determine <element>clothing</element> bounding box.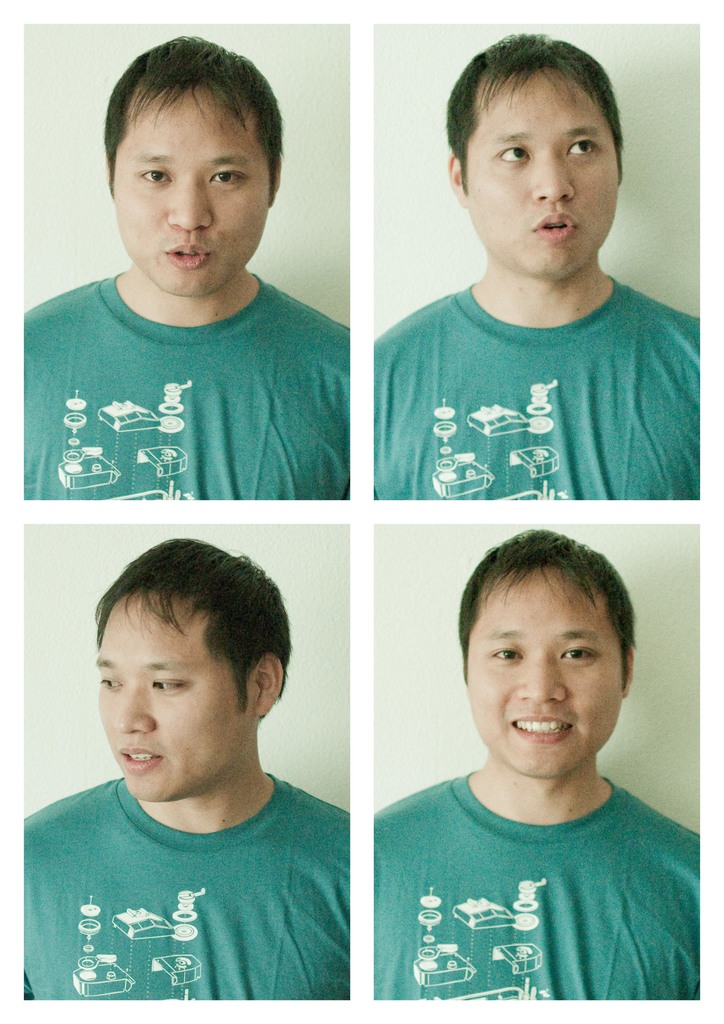
Determined: {"left": 24, "top": 276, "right": 346, "bottom": 509}.
